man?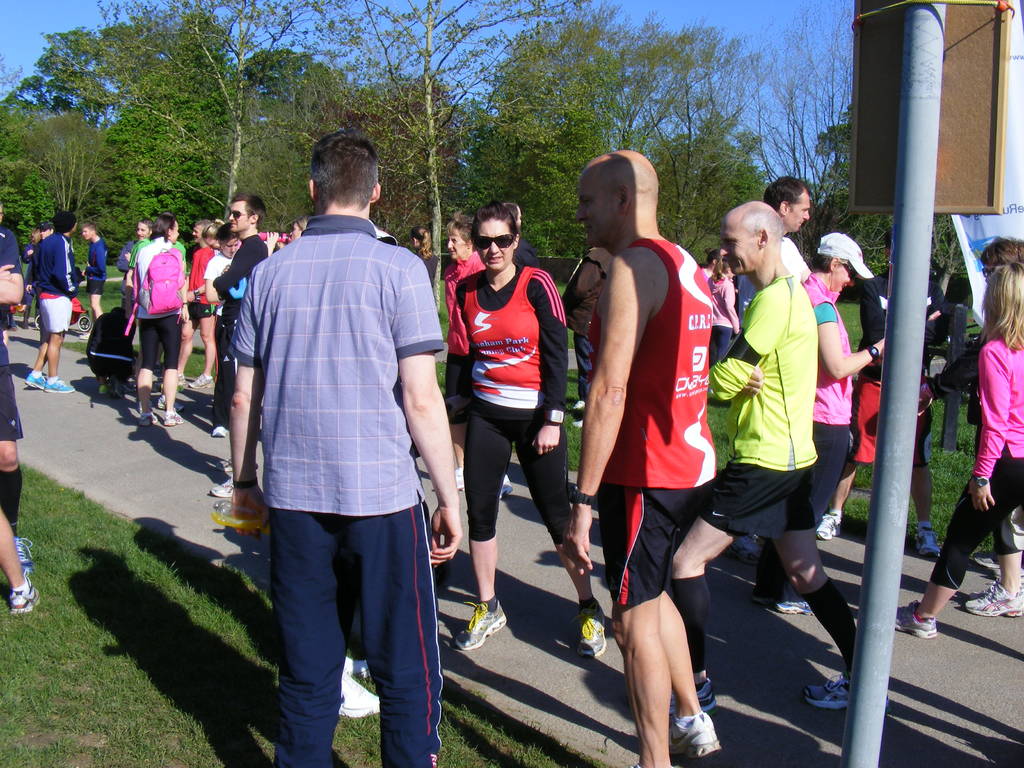
region(214, 131, 457, 750)
